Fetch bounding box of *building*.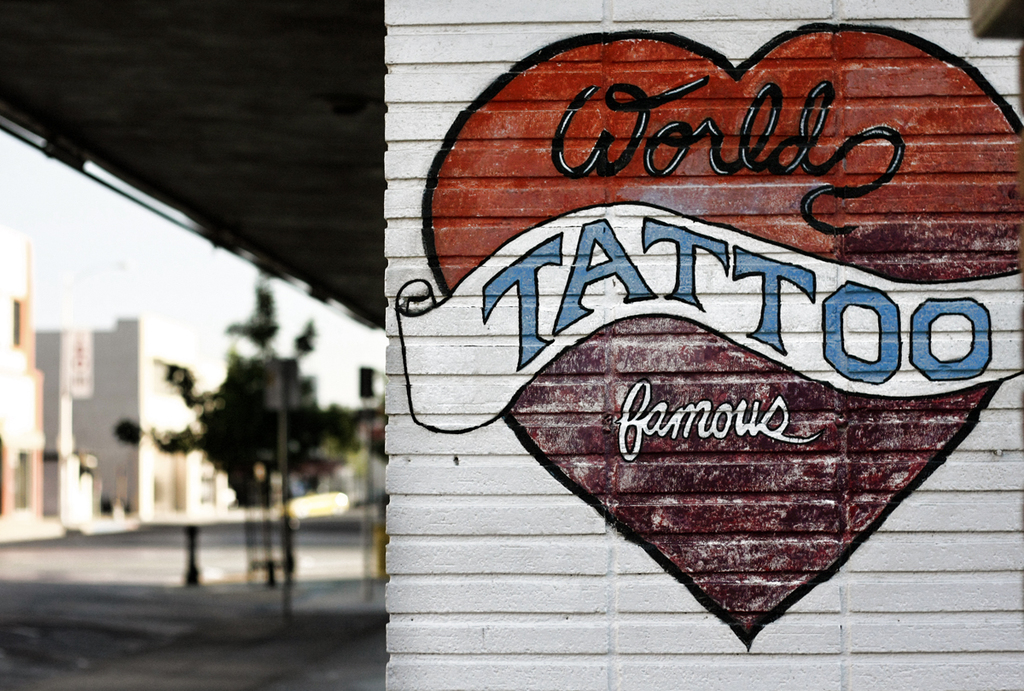
Bbox: BBox(0, 225, 47, 531).
